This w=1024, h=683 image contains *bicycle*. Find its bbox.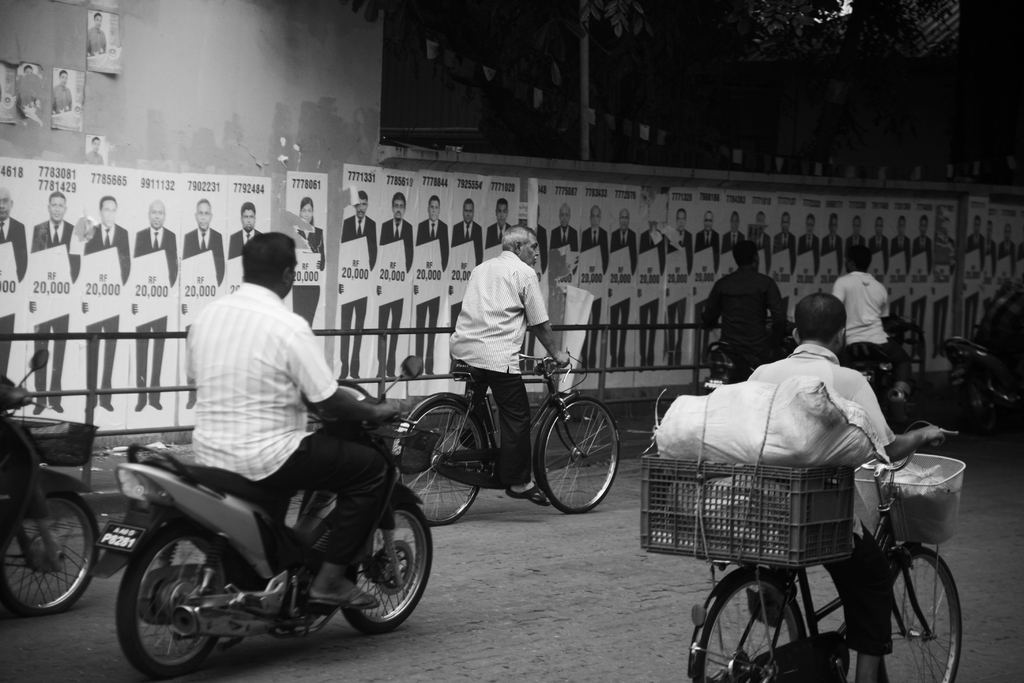
[688,418,963,682].
